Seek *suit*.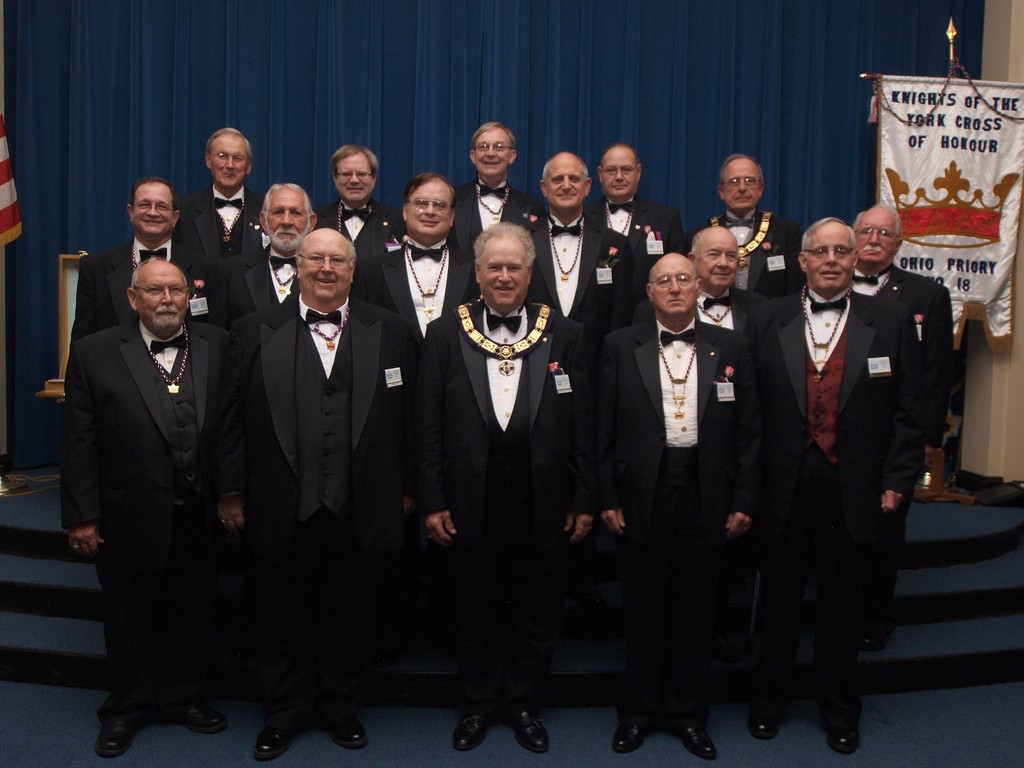
bbox=[853, 264, 961, 606].
